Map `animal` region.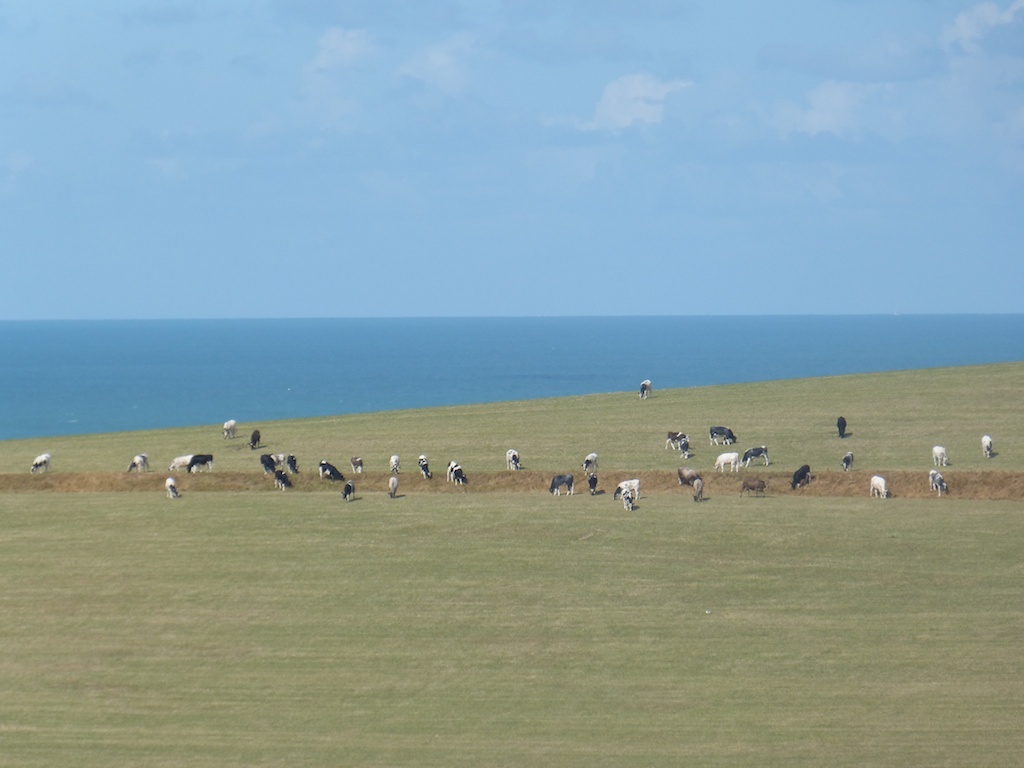
Mapped to 163:478:179:501.
